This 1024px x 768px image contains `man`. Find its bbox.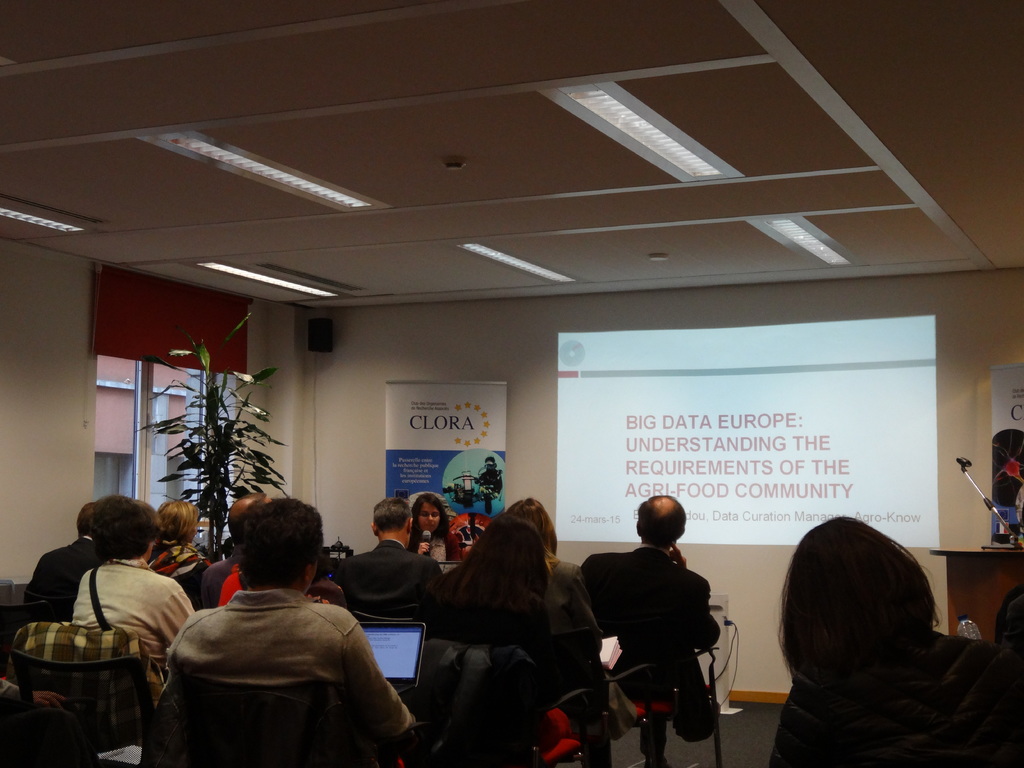
[25,500,99,600].
